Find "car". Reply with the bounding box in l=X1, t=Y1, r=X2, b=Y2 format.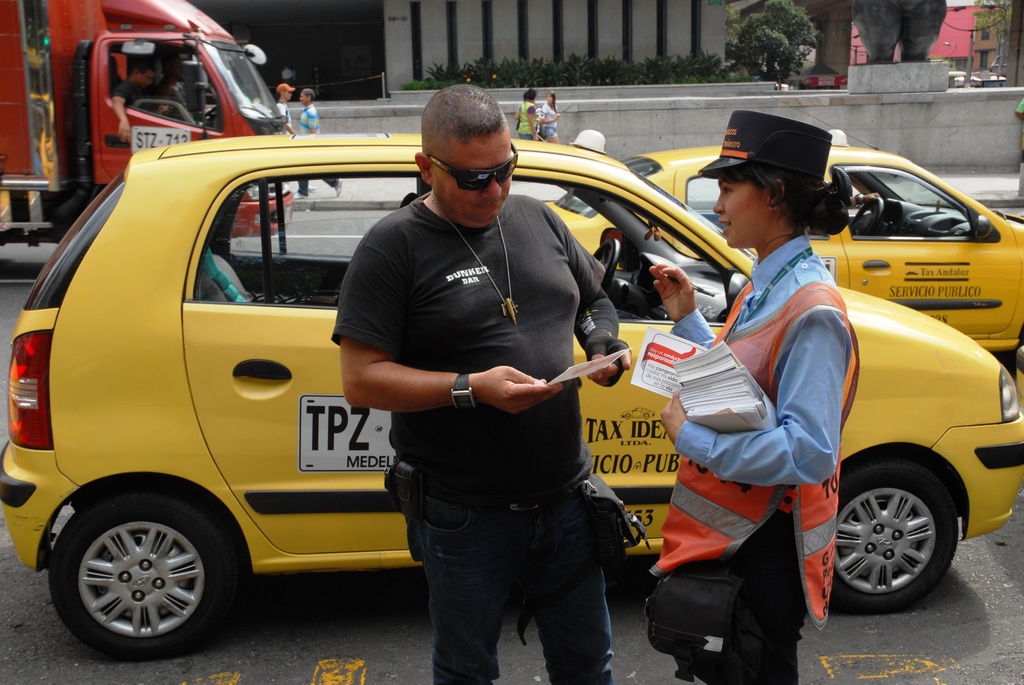
l=0, t=134, r=1023, b=661.
